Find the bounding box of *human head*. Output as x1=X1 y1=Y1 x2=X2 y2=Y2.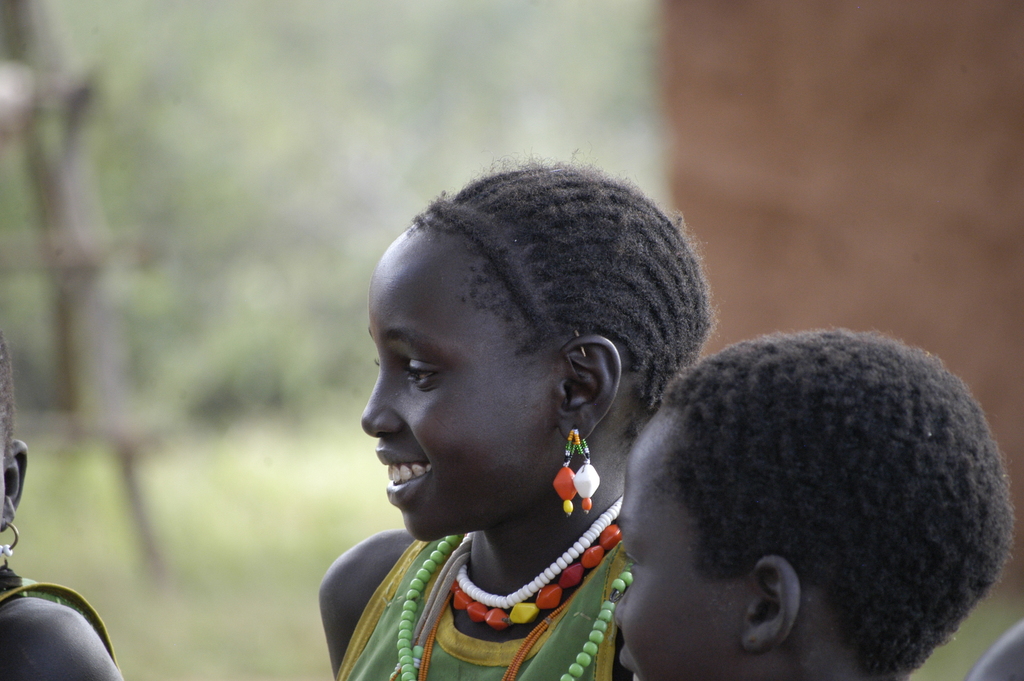
x1=370 y1=159 x2=680 y2=525.
